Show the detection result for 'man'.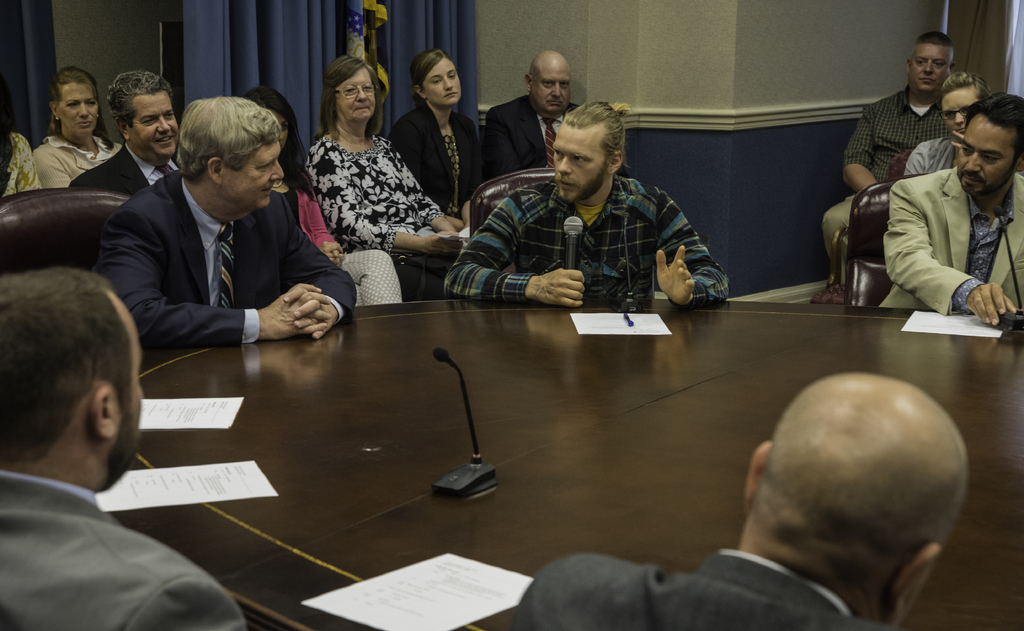
[63, 70, 185, 201].
